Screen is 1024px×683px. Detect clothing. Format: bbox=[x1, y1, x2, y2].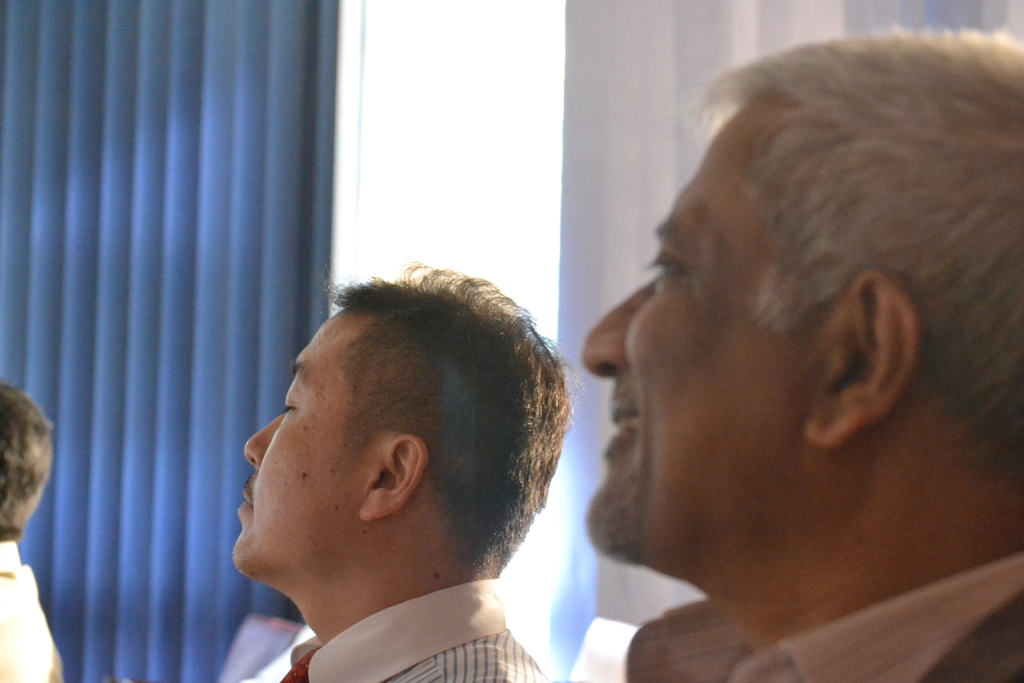
bbox=[255, 586, 570, 677].
